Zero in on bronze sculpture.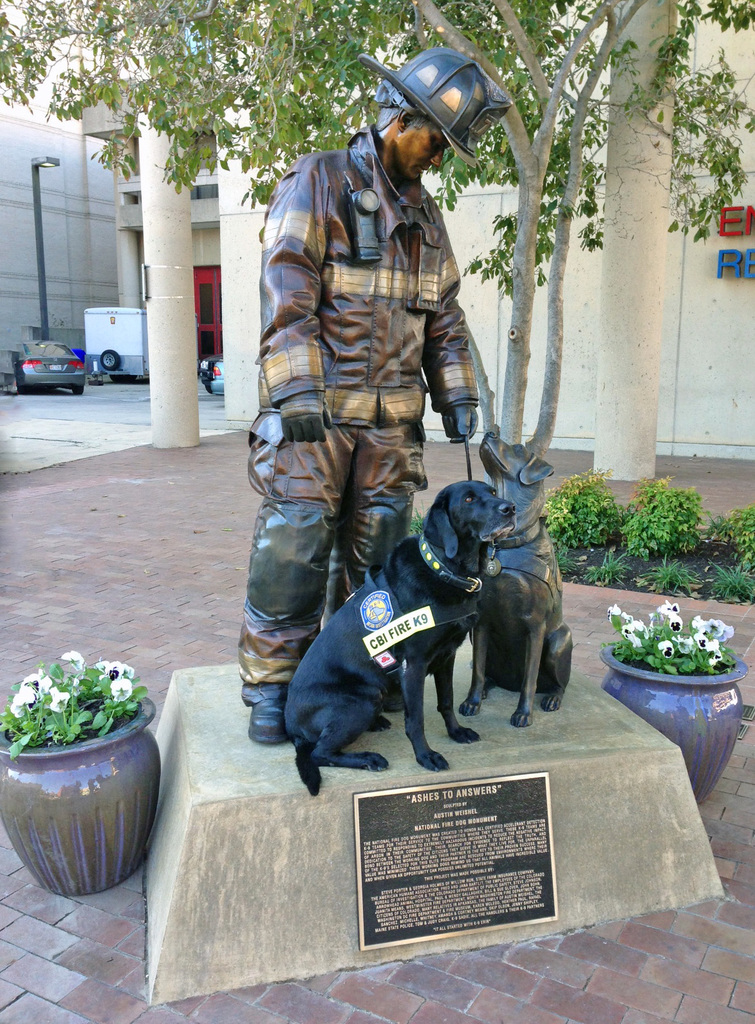
Zeroed in: left=255, top=56, right=586, bottom=777.
